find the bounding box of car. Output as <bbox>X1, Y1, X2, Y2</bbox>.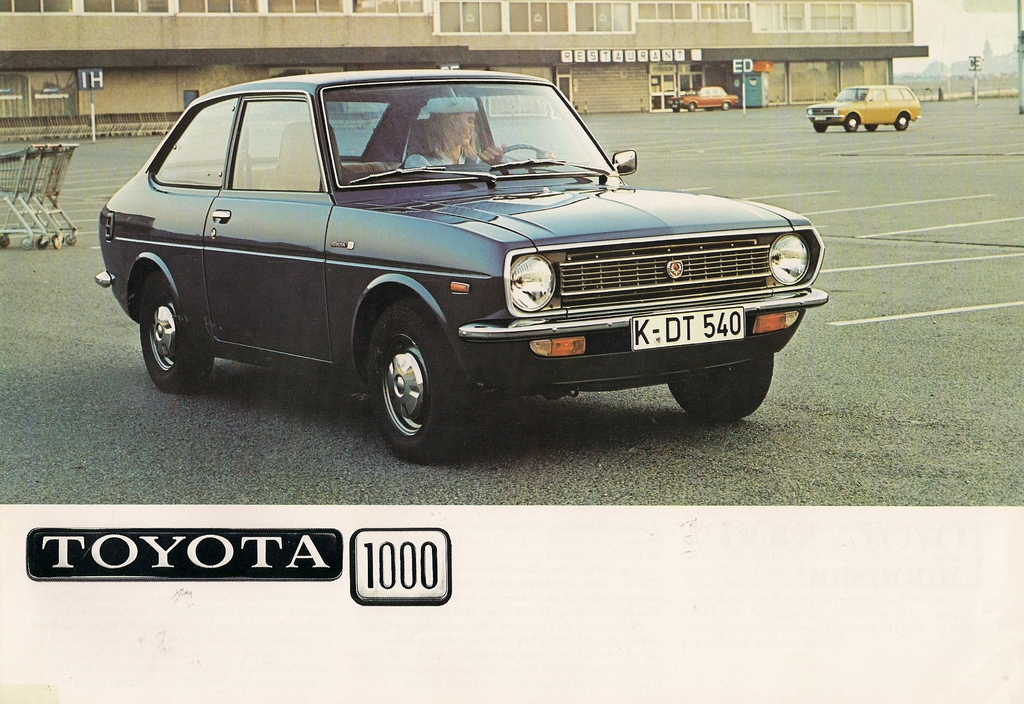
<bbox>669, 85, 739, 114</bbox>.
